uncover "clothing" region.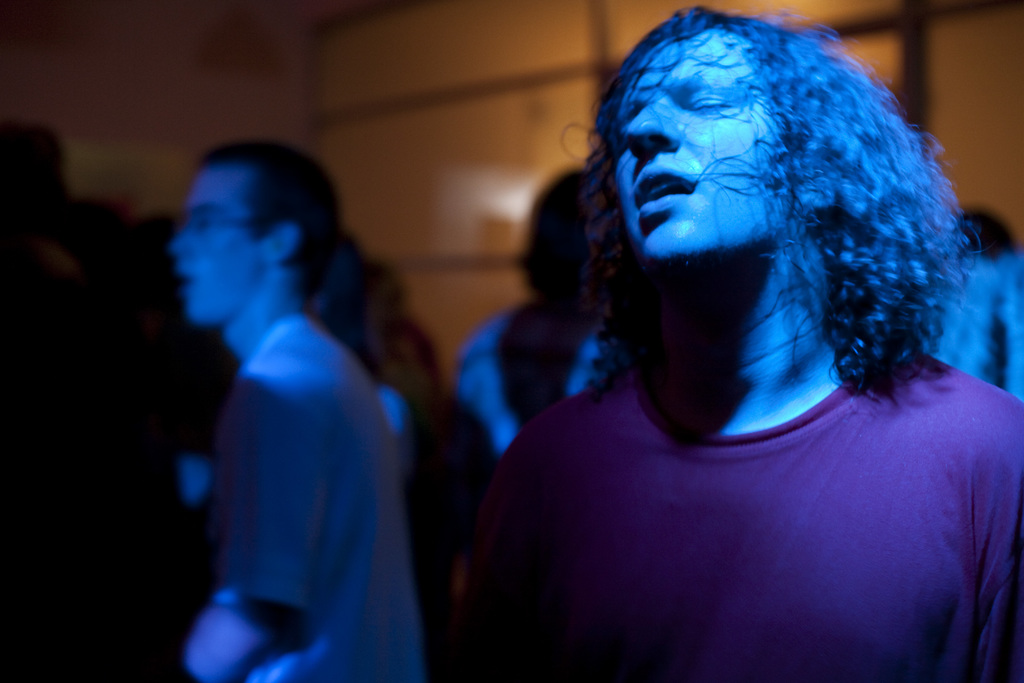
Uncovered: <box>211,318,428,682</box>.
